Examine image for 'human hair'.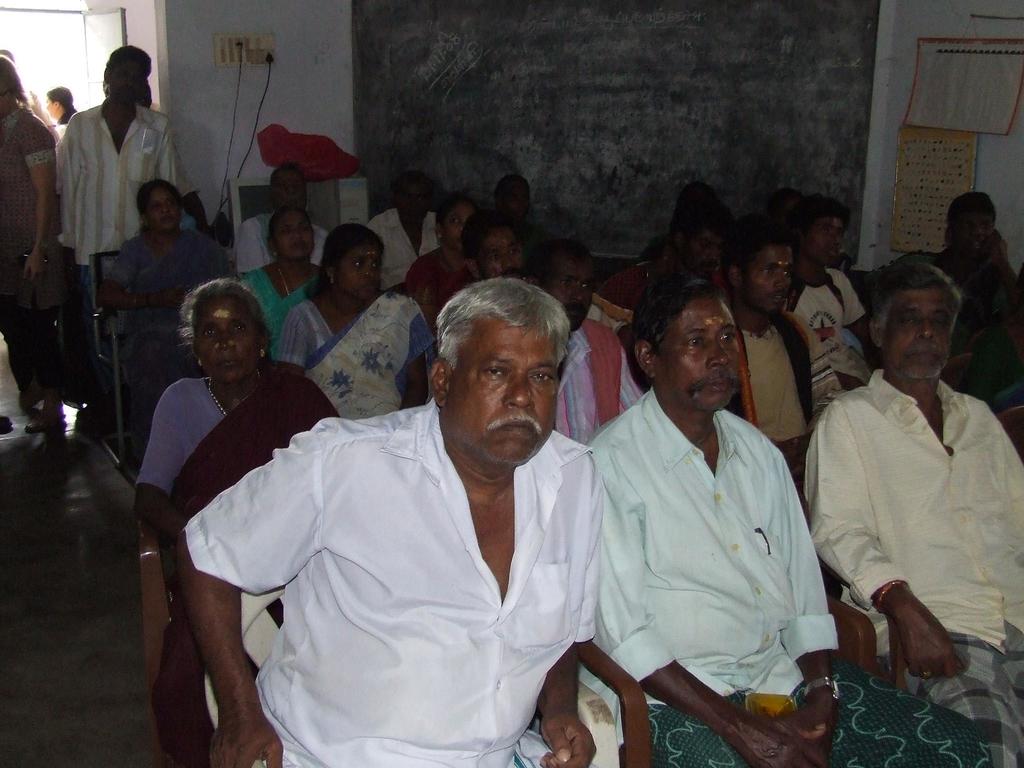
Examination result: Rect(636, 274, 724, 346).
